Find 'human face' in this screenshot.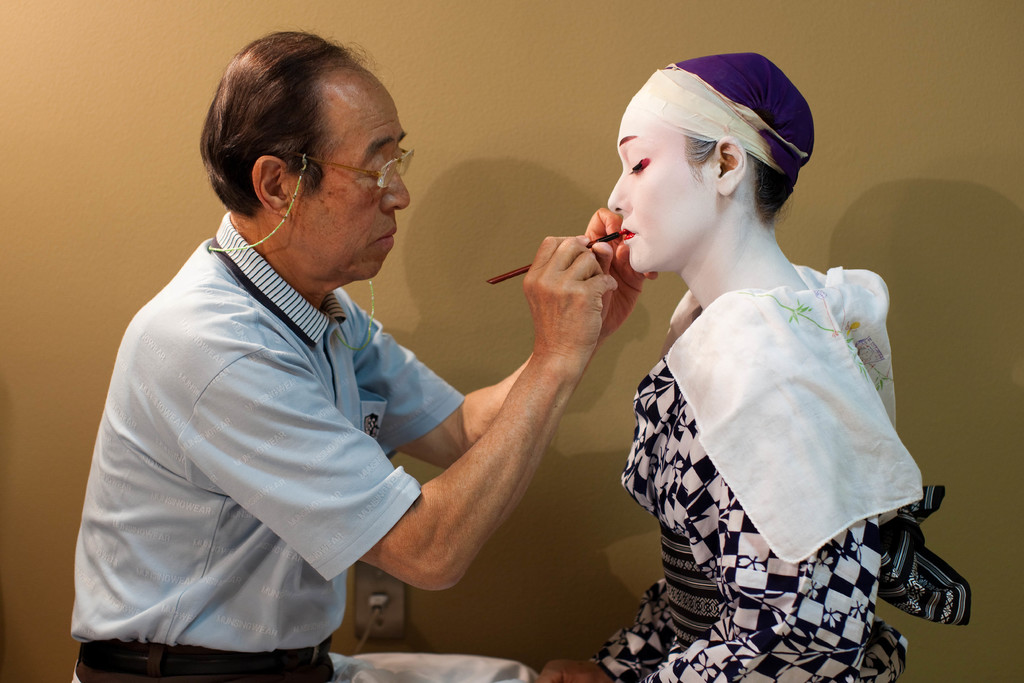
The bounding box for 'human face' is l=605, t=104, r=712, b=274.
